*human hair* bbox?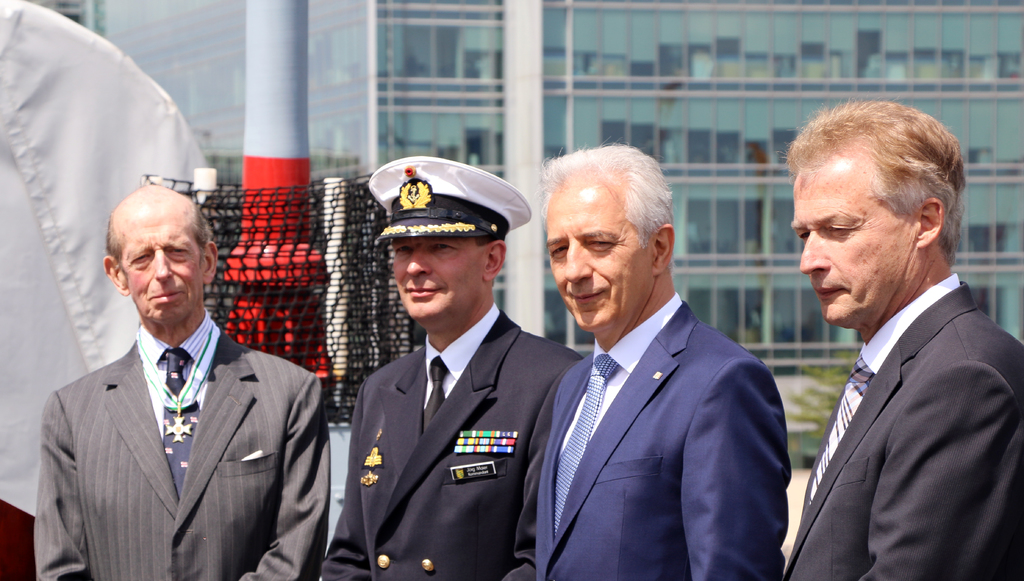
x1=792, y1=99, x2=951, y2=259
